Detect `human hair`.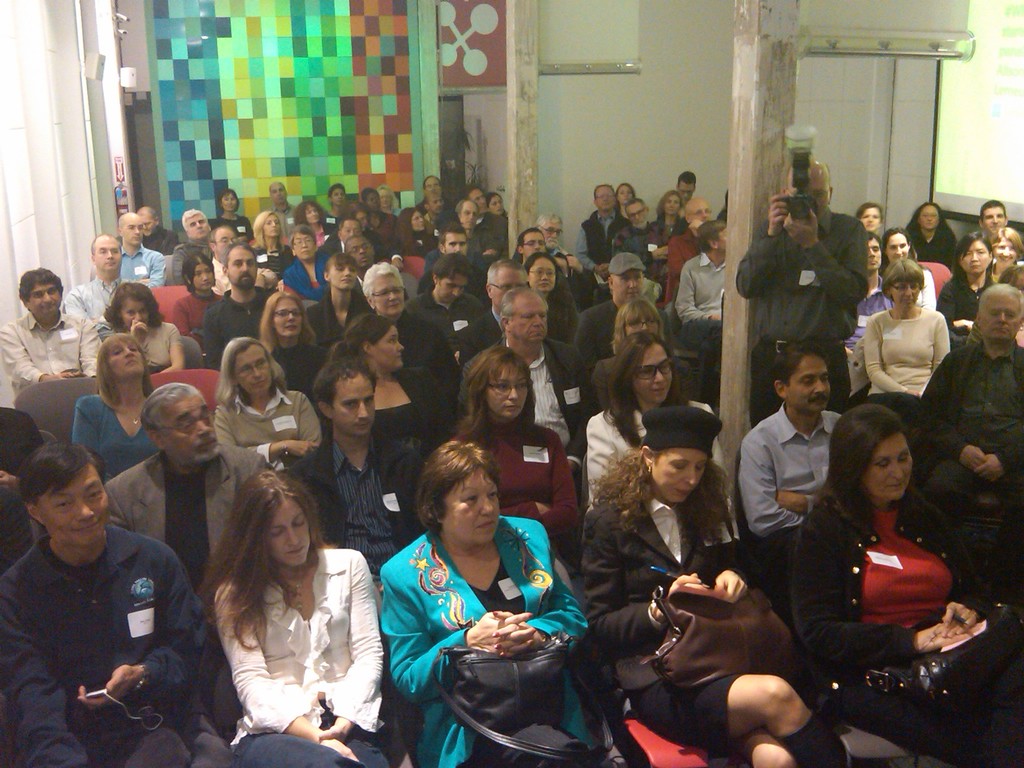
Detected at 614,180,635,202.
